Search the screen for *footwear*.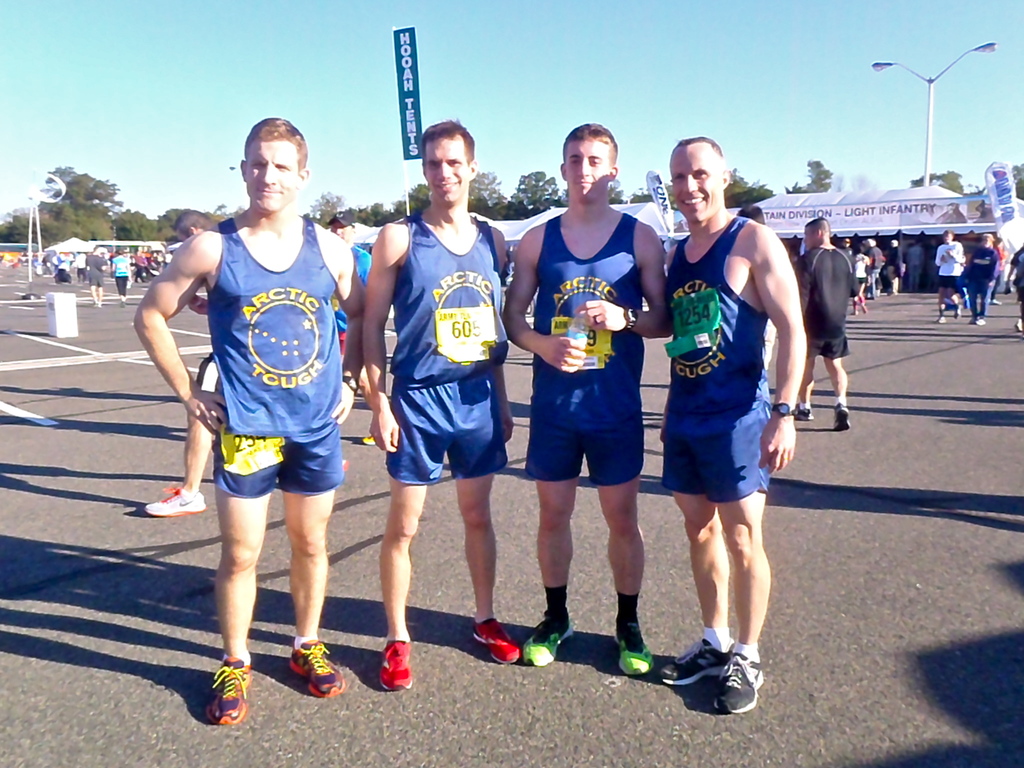
Found at pyautogui.locateOnScreen(837, 403, 852, 429).
